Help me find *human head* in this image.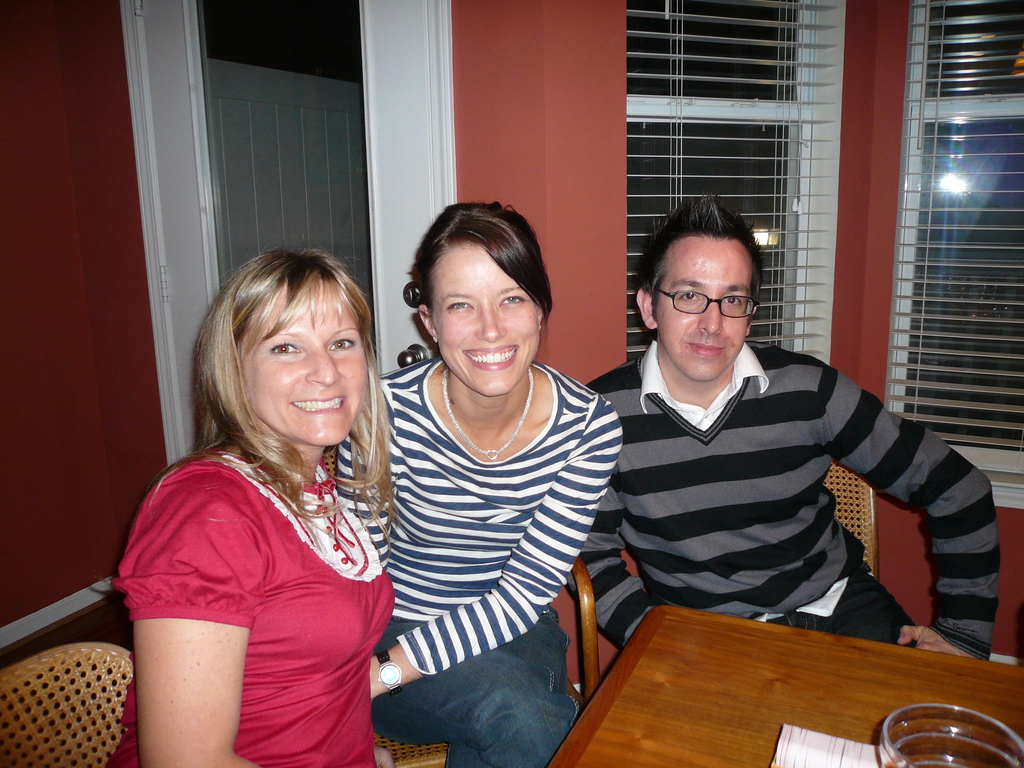
Found it: 403,203,552,400.
